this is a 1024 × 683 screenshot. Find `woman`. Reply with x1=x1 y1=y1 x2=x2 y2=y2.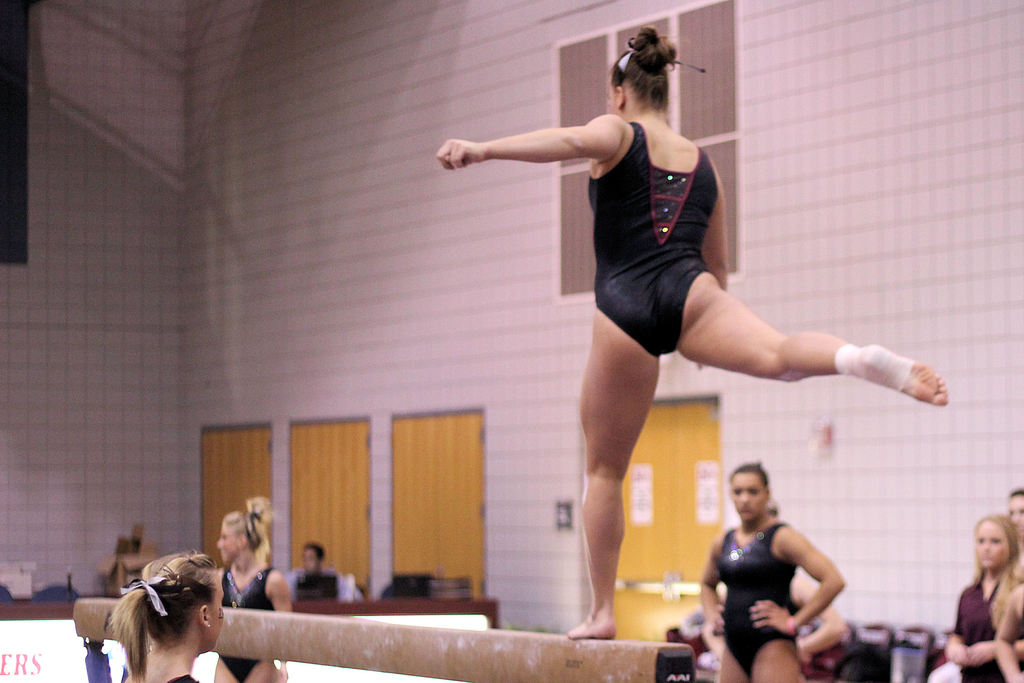
x1=943 y1=511 x2=1023 y2=681.
